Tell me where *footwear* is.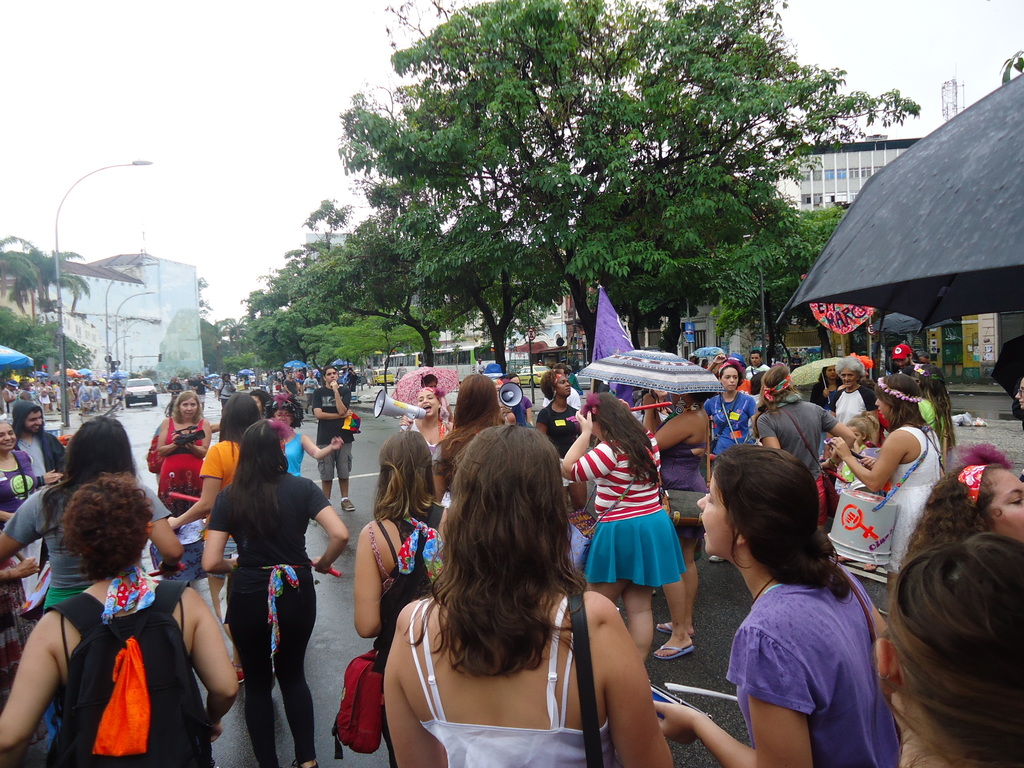
*footwear* is at [291,757,318,767].
